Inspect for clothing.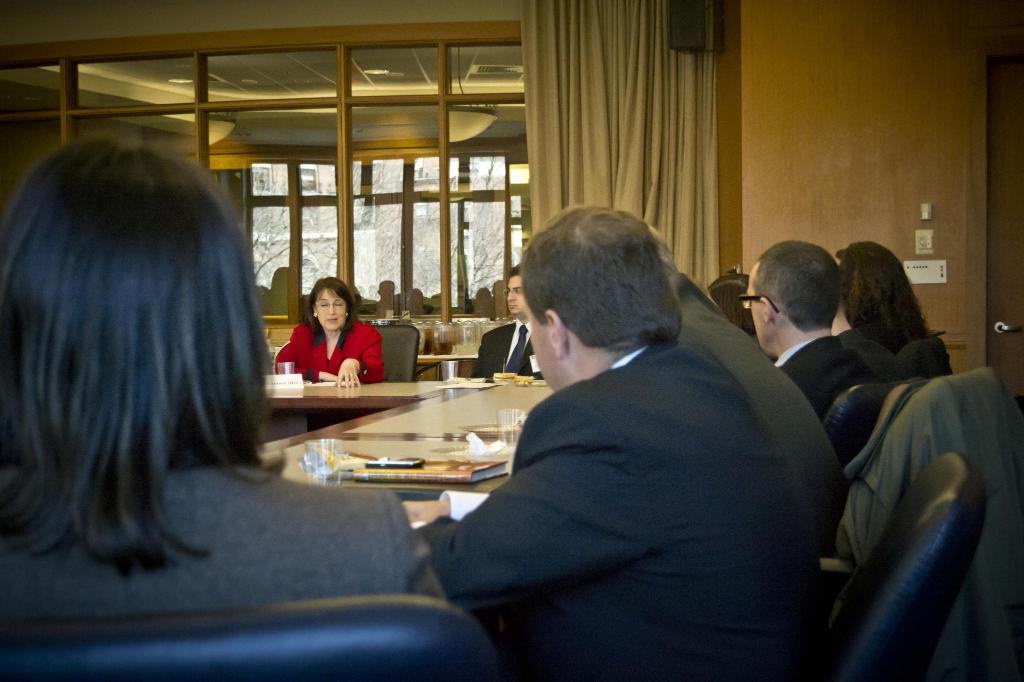
Inspection: bbox=[423, 268, 849, 678].
